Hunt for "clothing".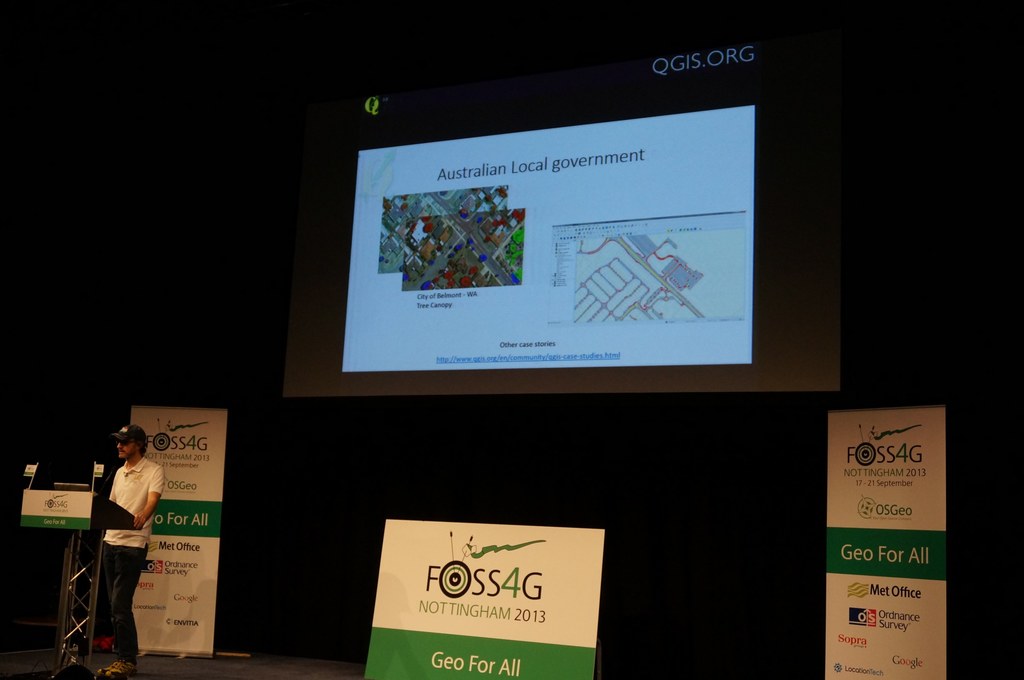
Hunted down at <box>79,439,164,624</box>.
